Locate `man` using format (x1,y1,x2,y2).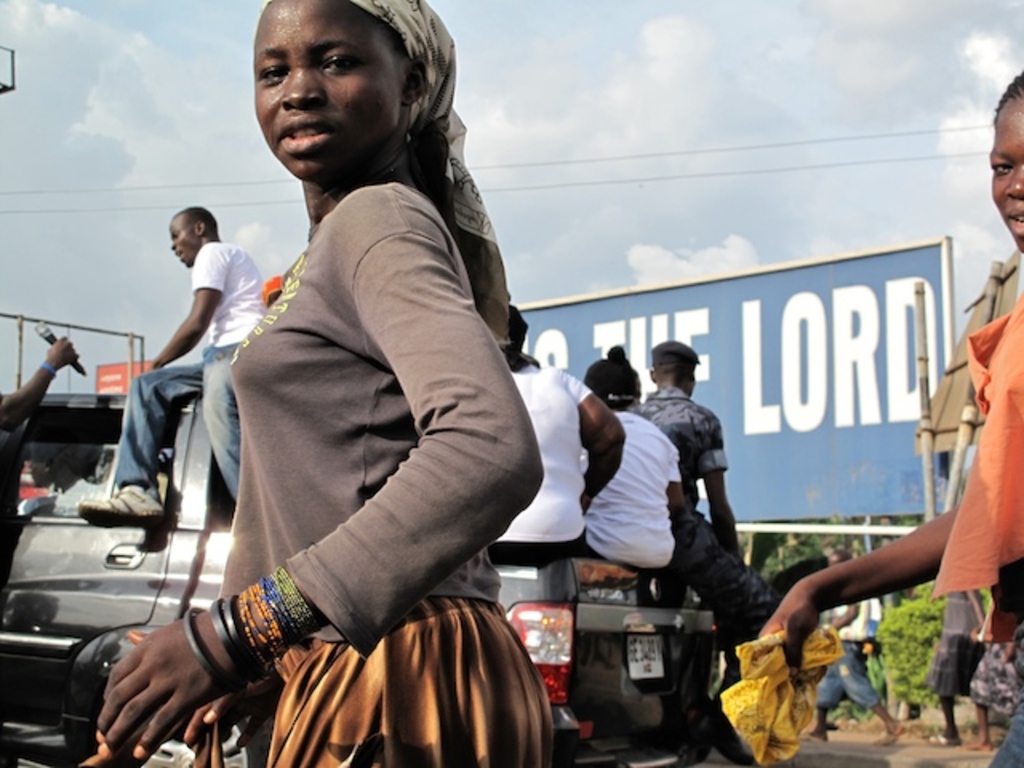
(630,382,725,515).
